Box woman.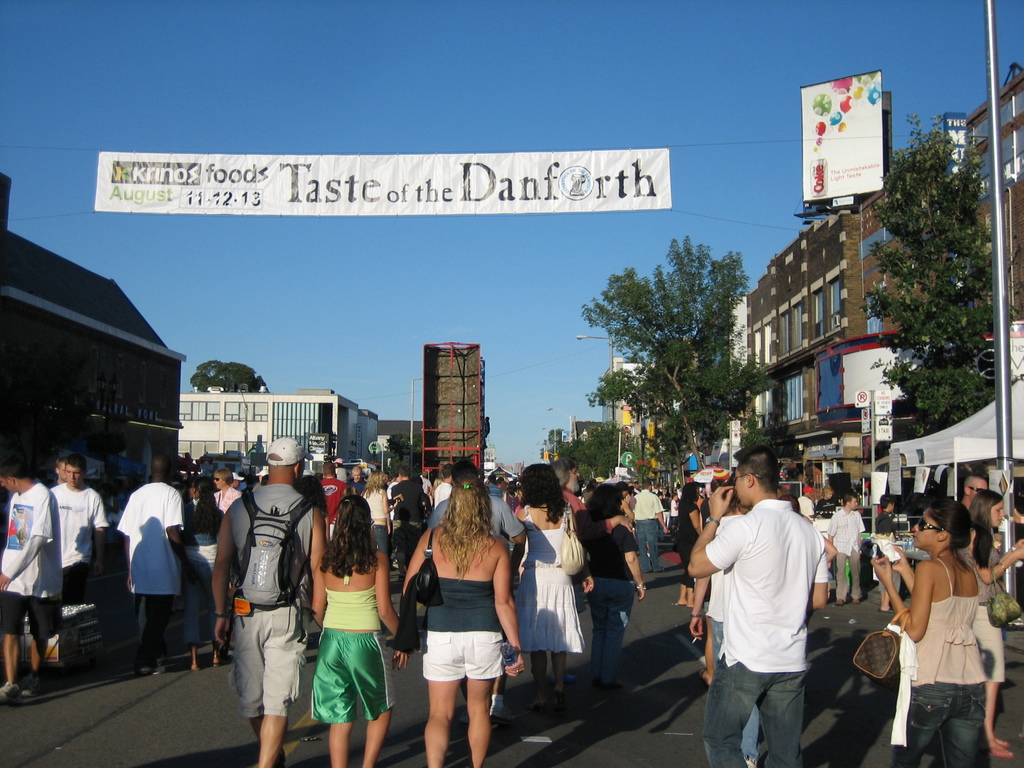
398:471:524:767.
